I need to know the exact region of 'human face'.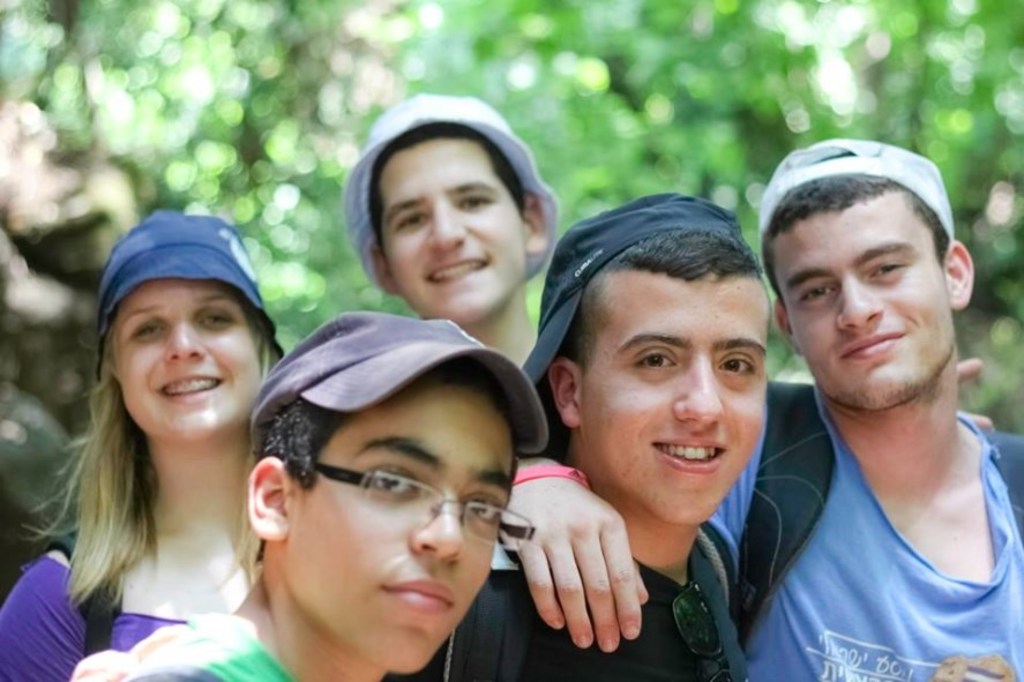
Region: [x1=583, y1=276, x2=768, y2=517].
